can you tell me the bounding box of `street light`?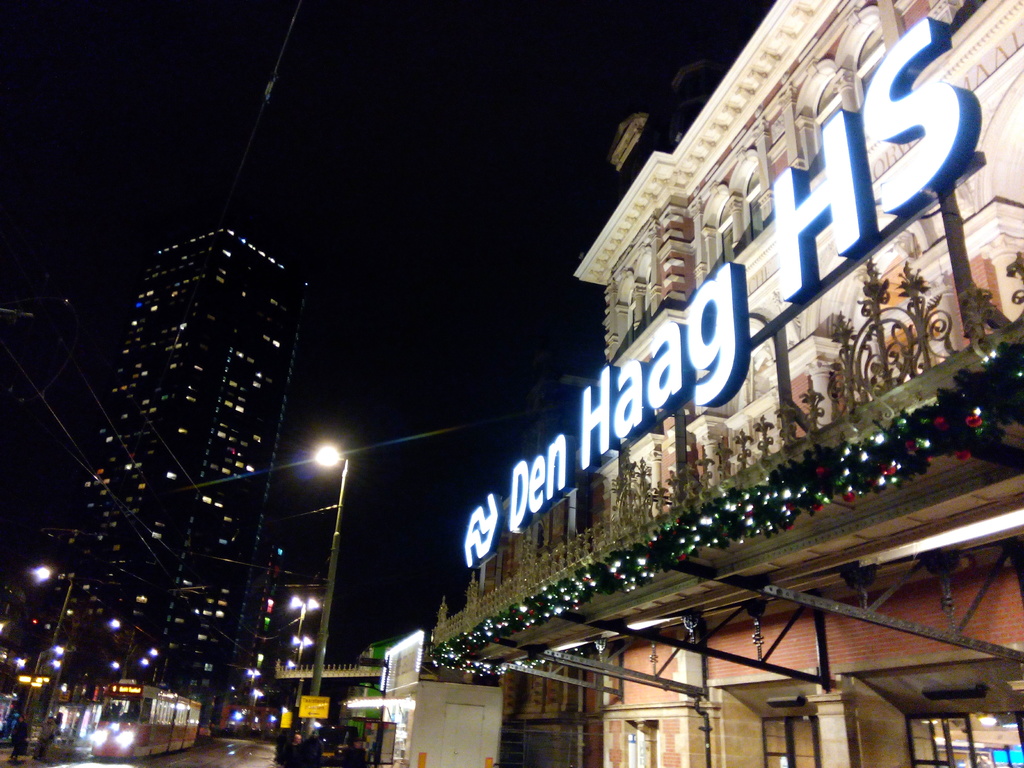
region(36, 564, 83, 662).
